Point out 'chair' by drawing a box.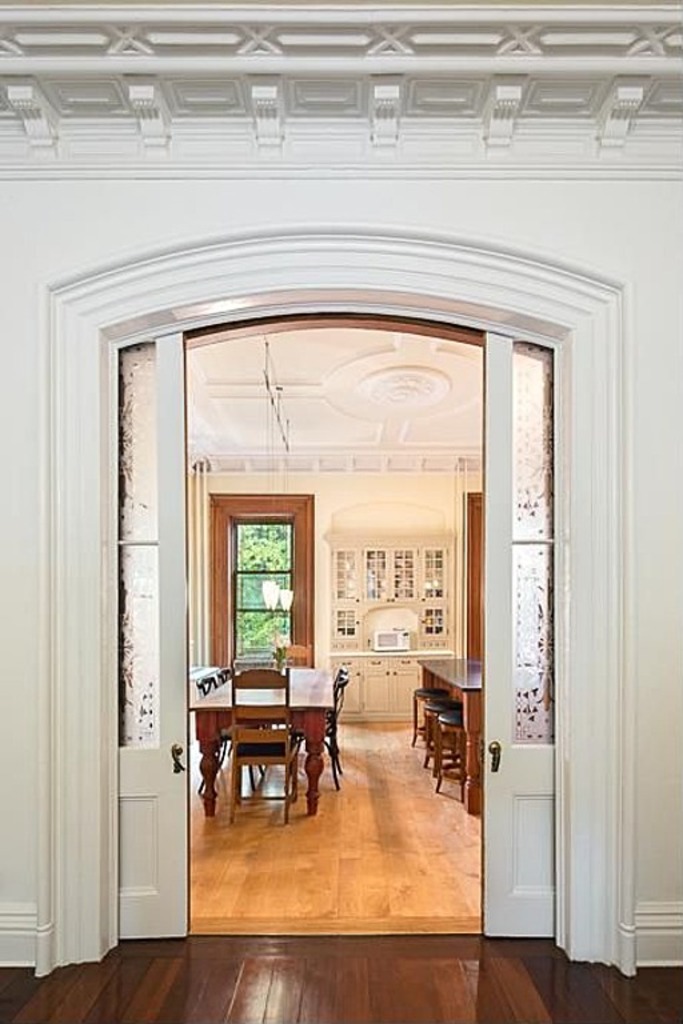
region(316, 669, 346, 743).
